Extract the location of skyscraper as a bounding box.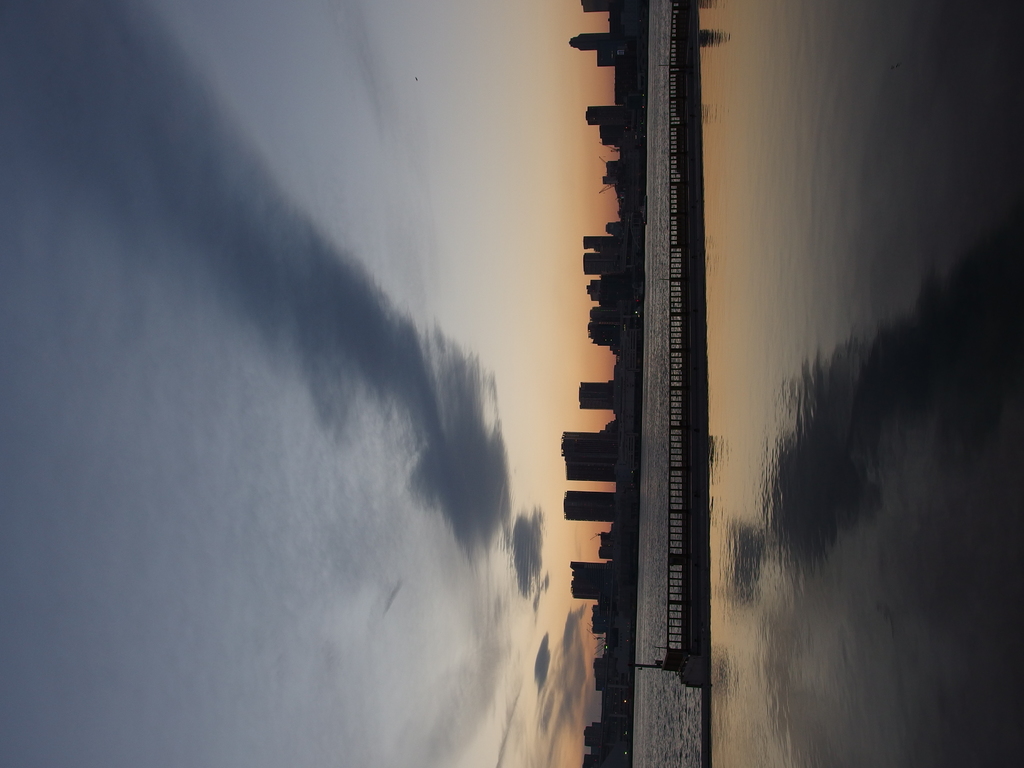
BBox(572, 560, 608, 597).
